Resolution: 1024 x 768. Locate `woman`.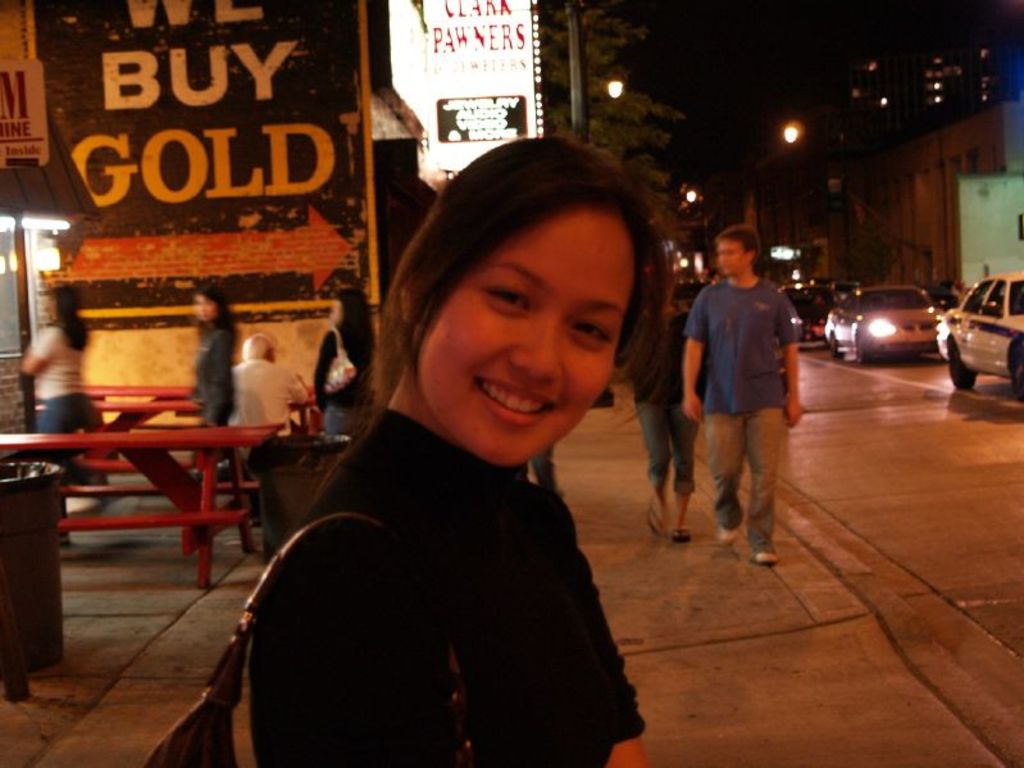
(192, 281, 246, 430).
